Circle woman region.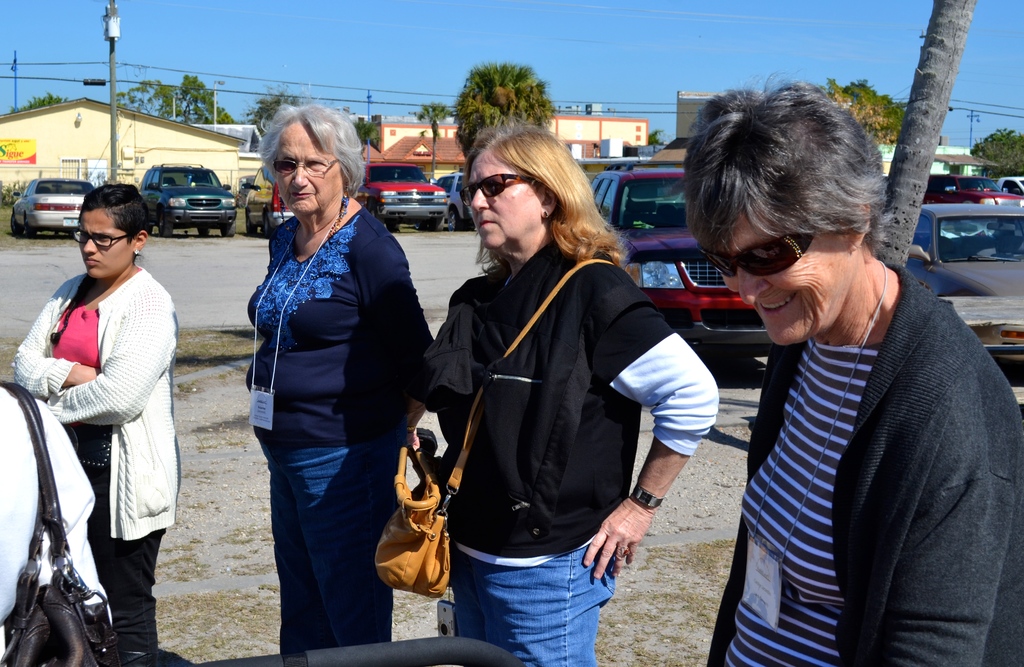
Region: [x1=678, y1=91, x2=1023, y2=666].
